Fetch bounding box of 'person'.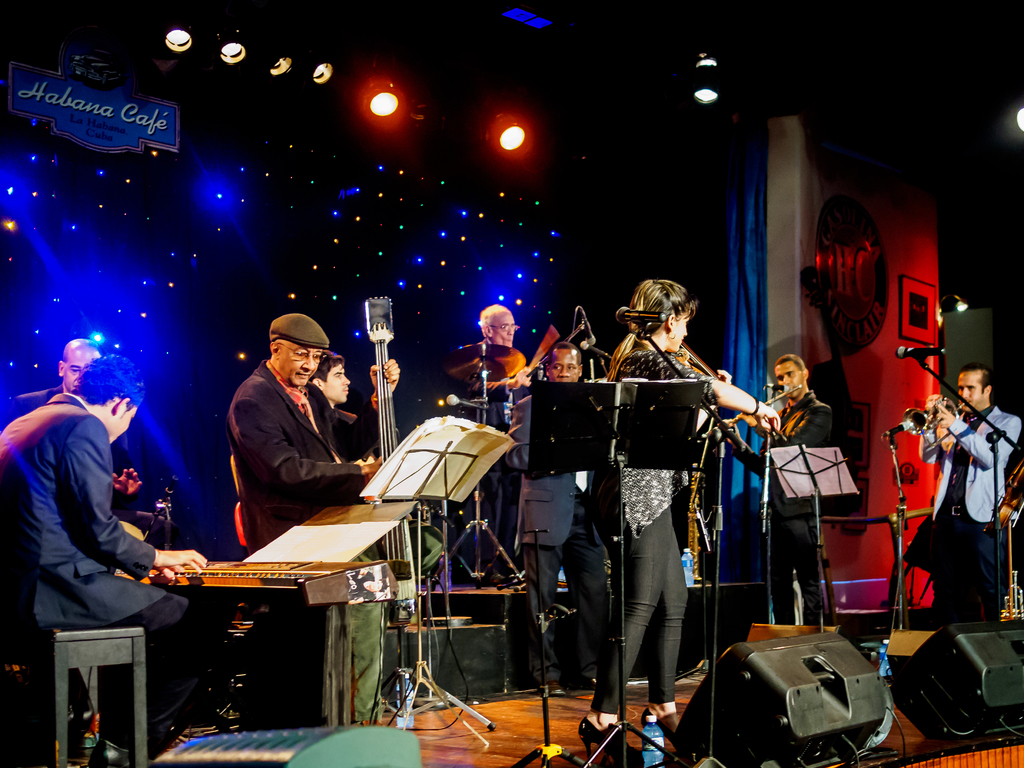
Bbox: <bbox>4, 352, 202, 766</bbox>.
